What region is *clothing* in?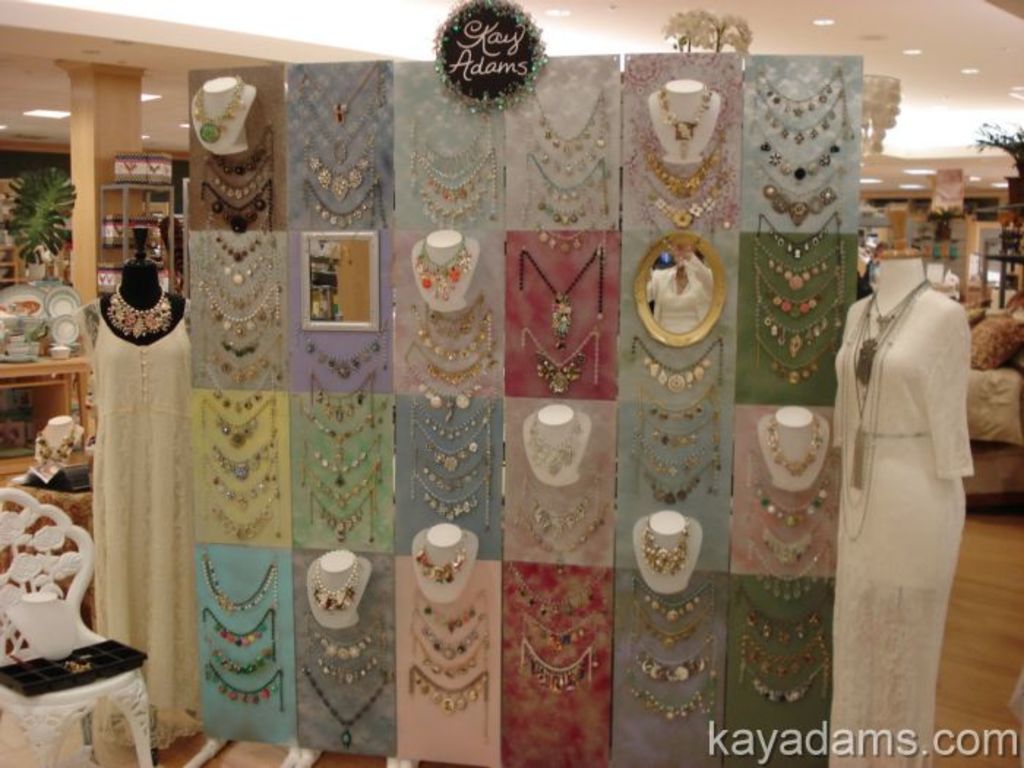
select_region(92, 303, 197, 749).
